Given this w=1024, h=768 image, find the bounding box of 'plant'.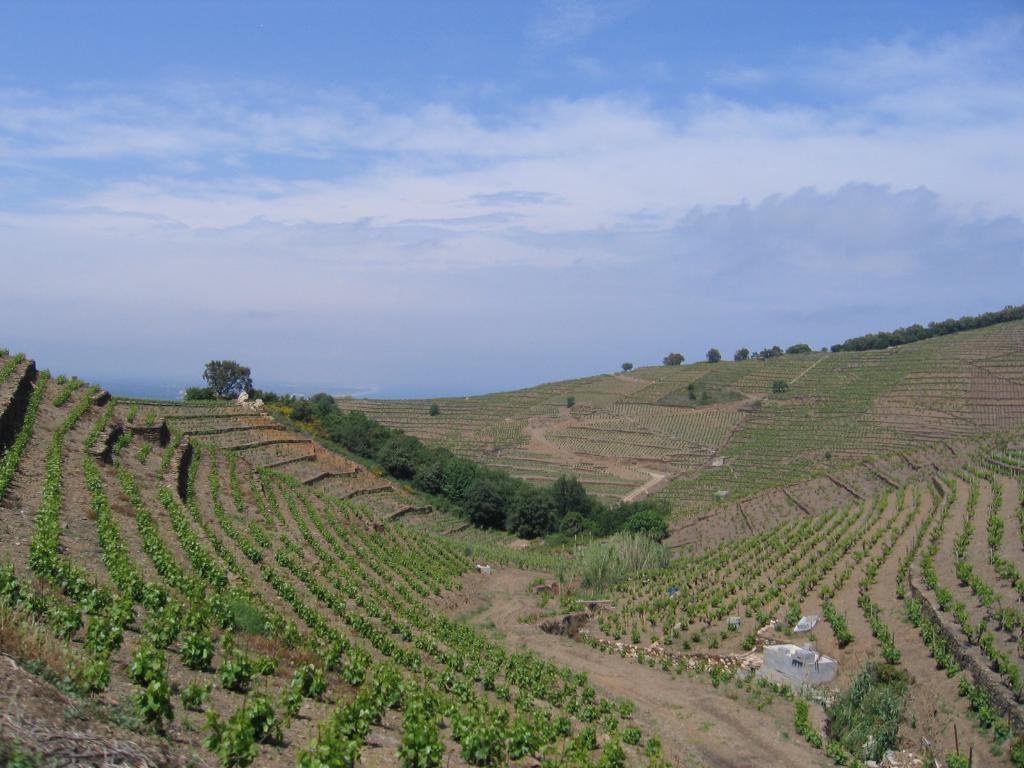
191, 385, 215, 401.
